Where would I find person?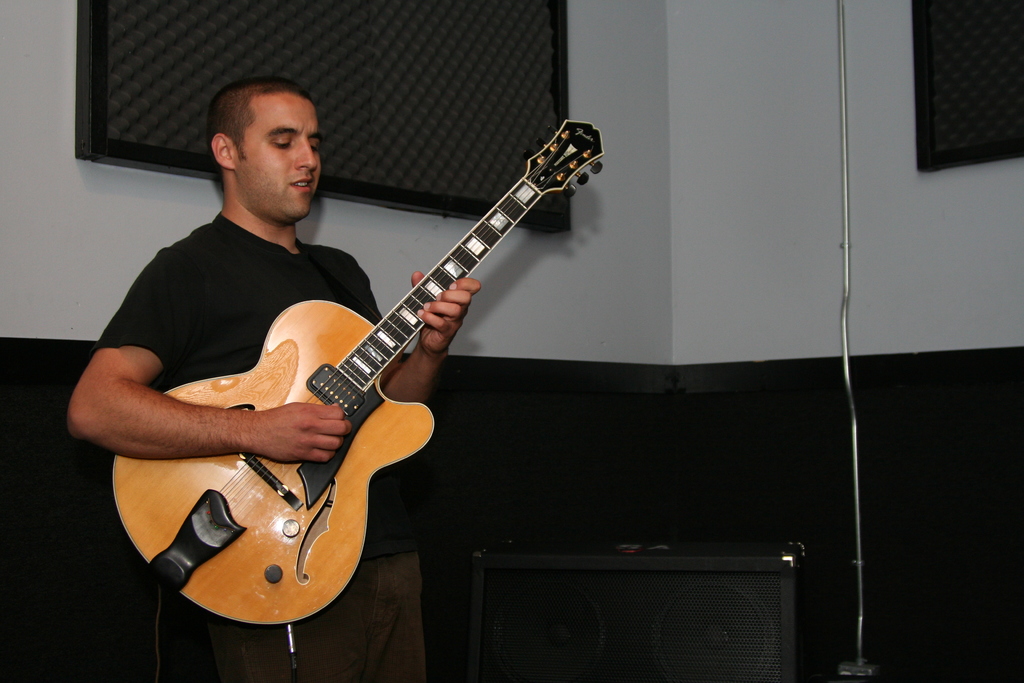
At [left=60, top=74, right=484, bottom=679].
